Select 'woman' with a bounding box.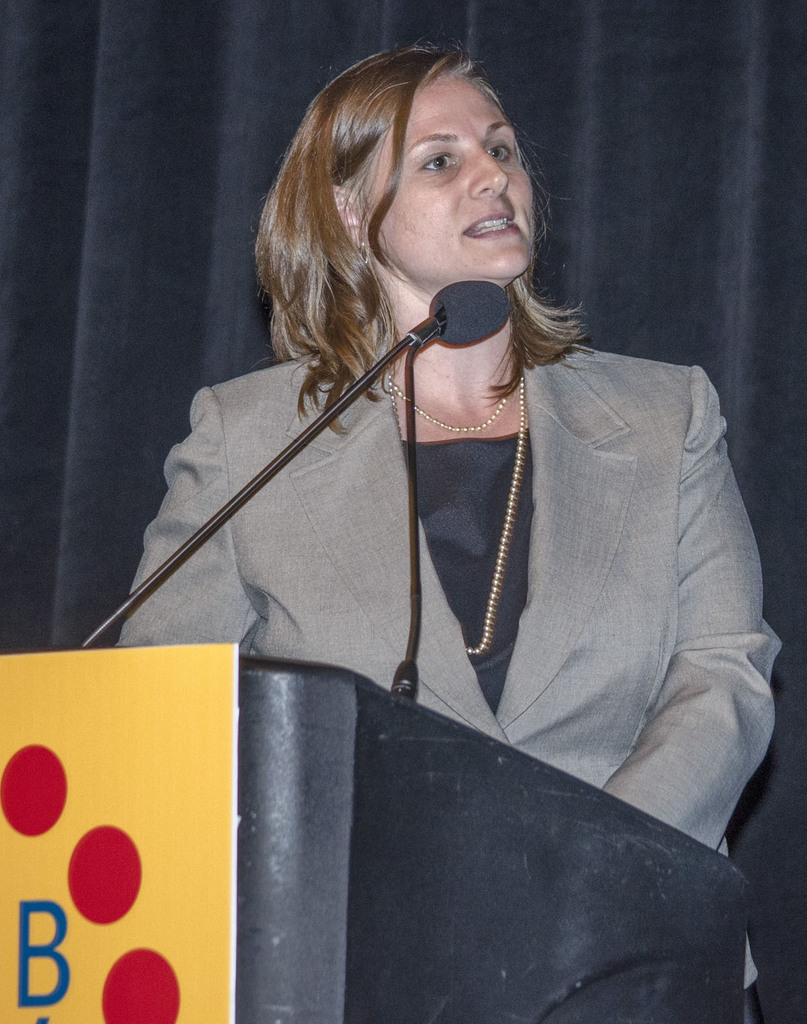
<bbox>113, 41, 780, 1023</bbox>.
